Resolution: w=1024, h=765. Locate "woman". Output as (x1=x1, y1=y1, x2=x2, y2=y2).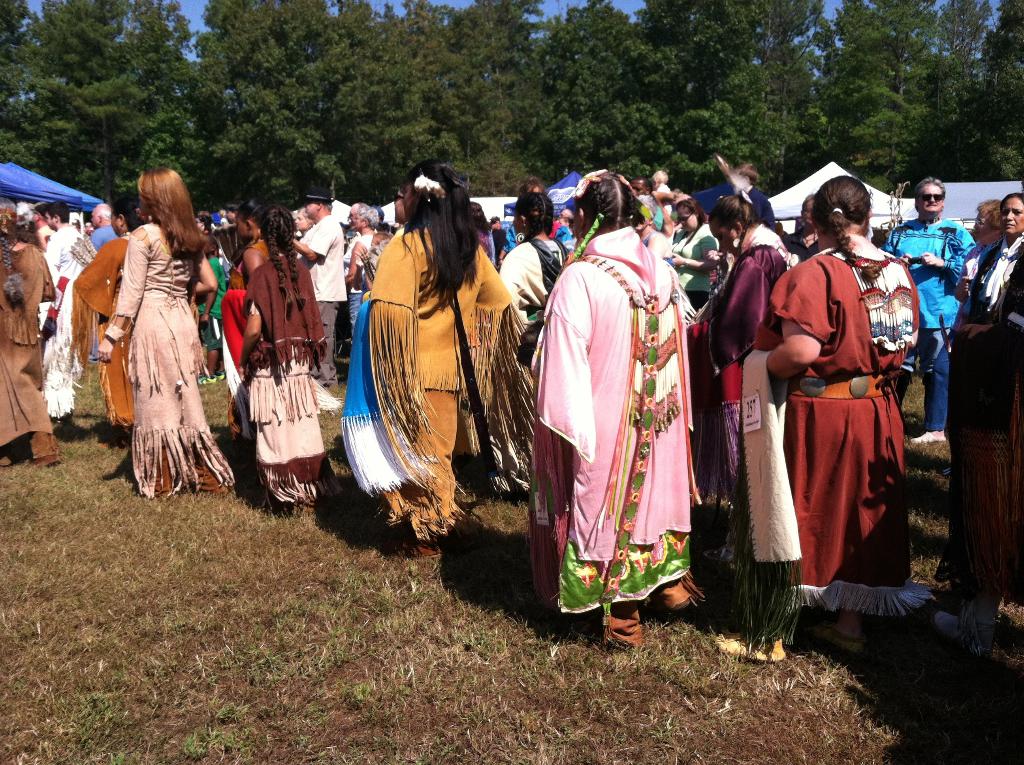
(x1=956, y1=194, x2=1023, y2=358).
